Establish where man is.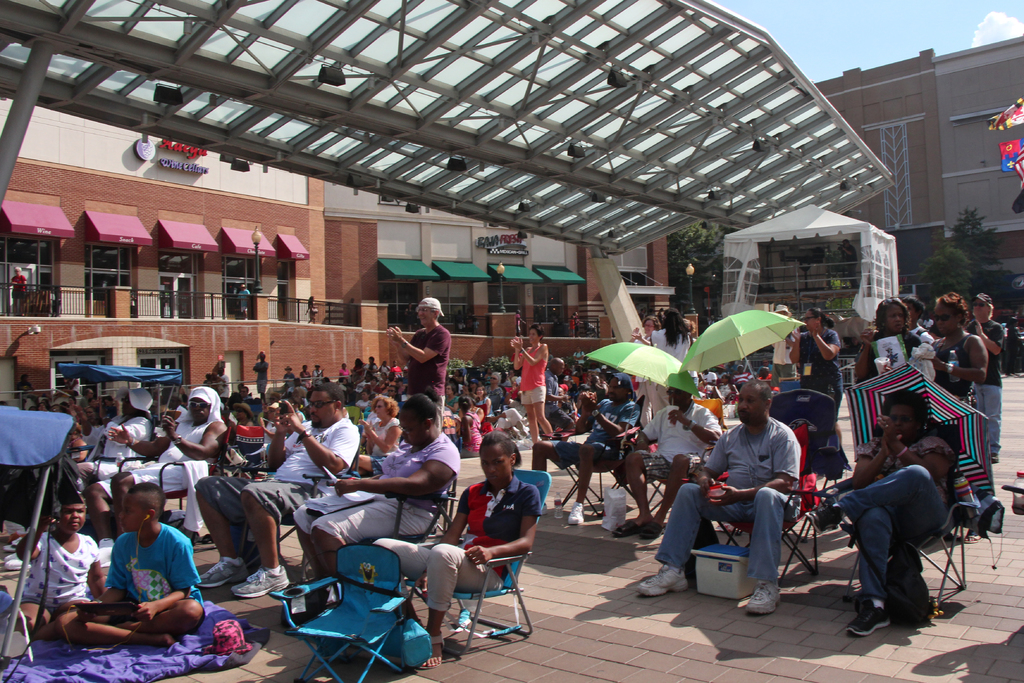
Established at <region>637, 378, 803, 615</region>.
